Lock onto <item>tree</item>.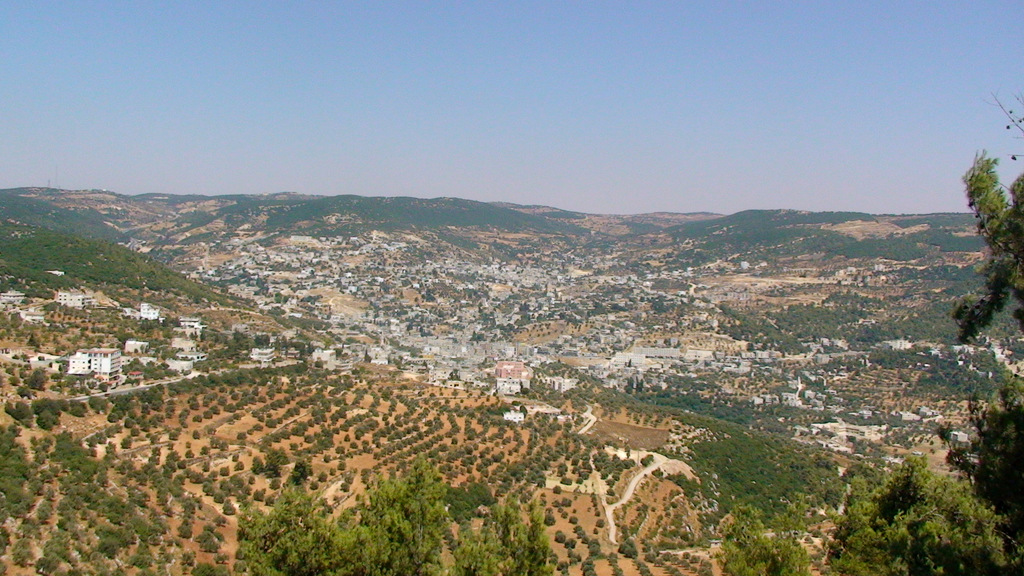
Locked: rect(452, 499, 572, 575).
